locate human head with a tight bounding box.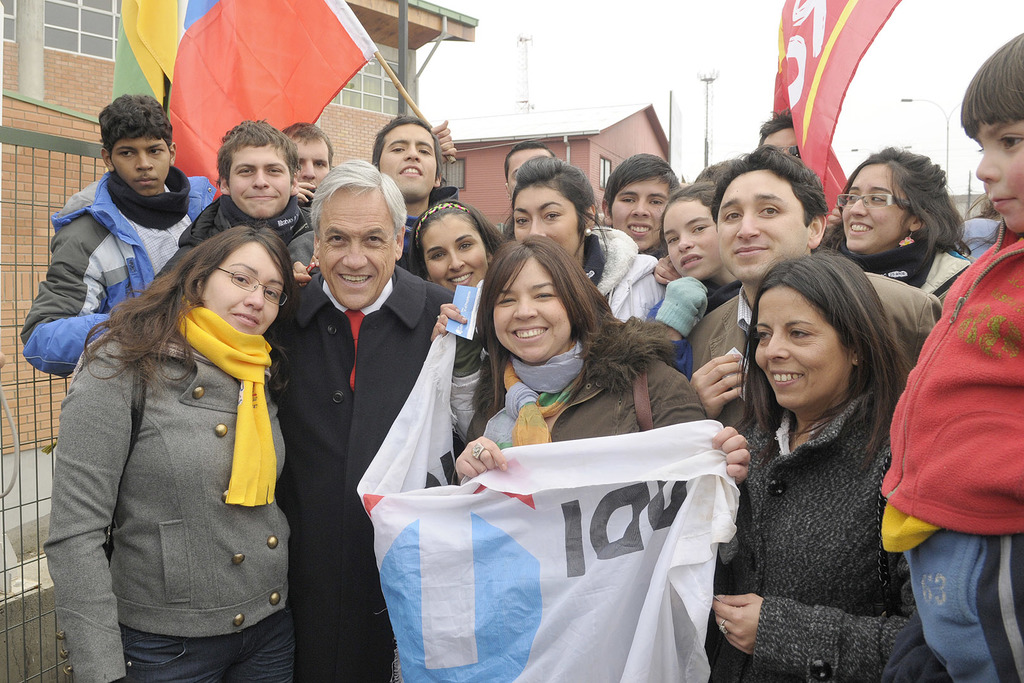
bbox=[831, 145, 950, 257].
